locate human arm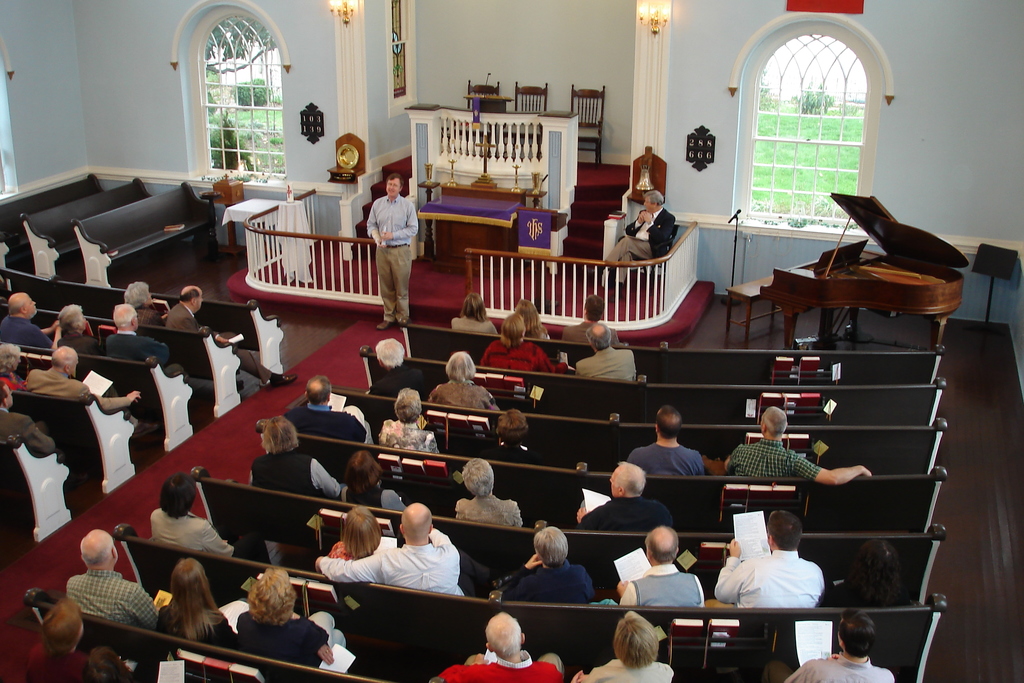
region(788, 452, 874, 490)
